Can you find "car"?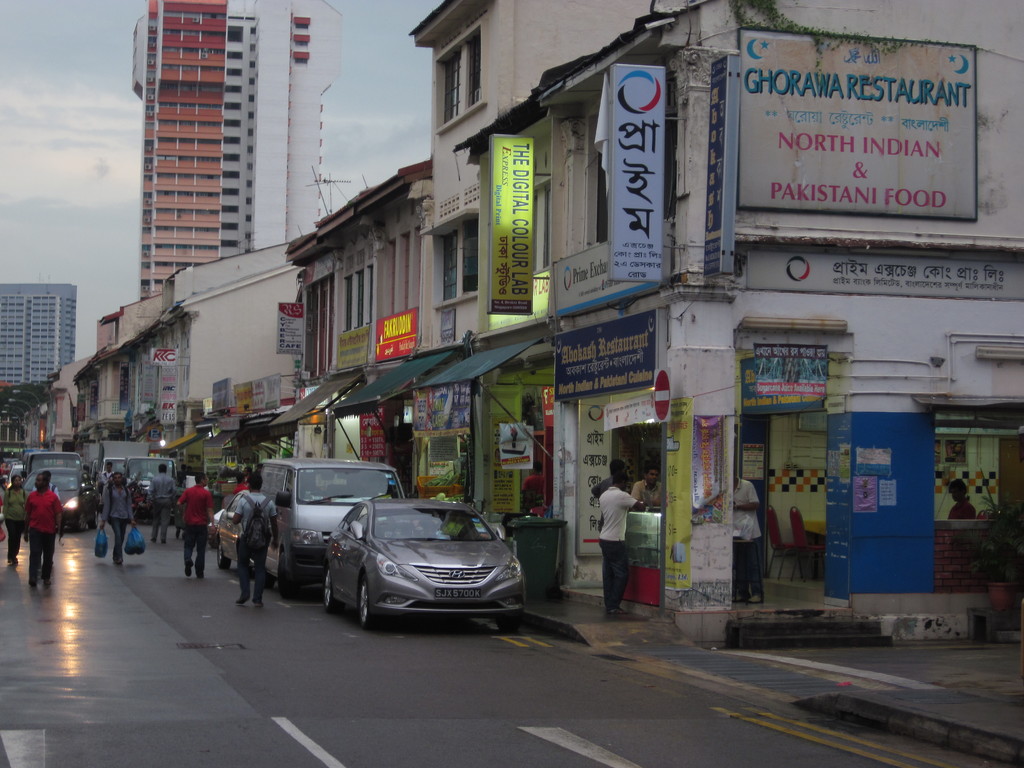
Yes, bounding box: [22,462,100,531].
